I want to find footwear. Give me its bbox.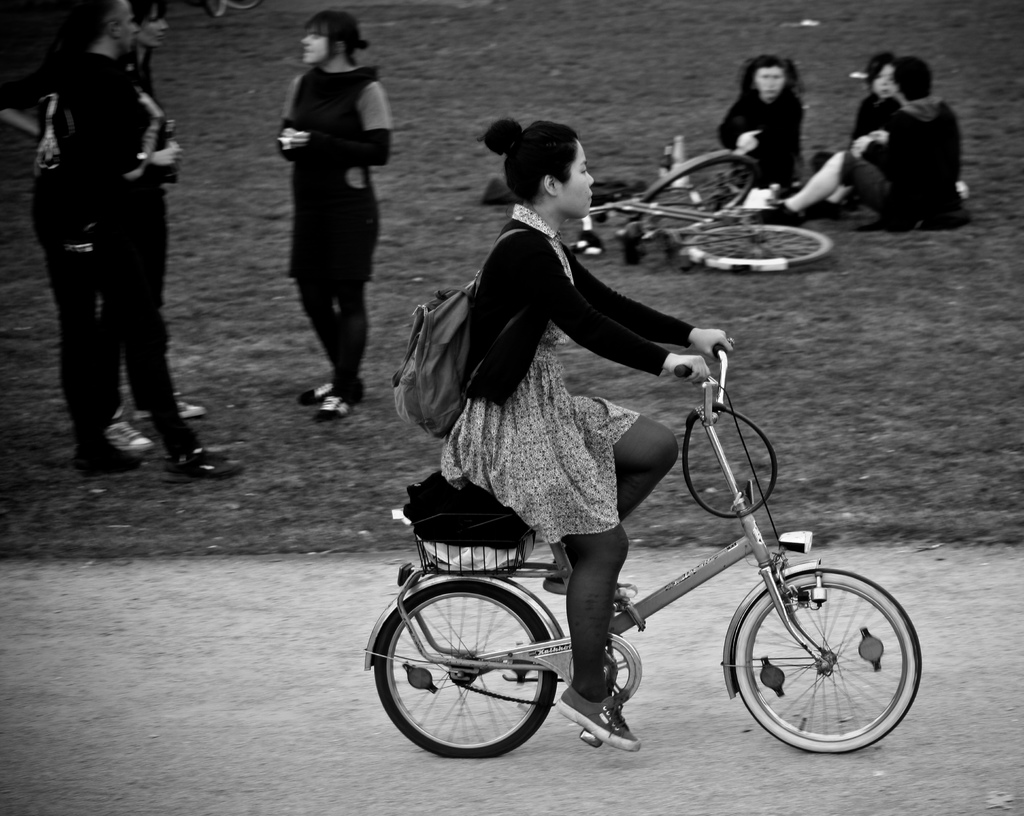
(554, 684, 648, 747).
